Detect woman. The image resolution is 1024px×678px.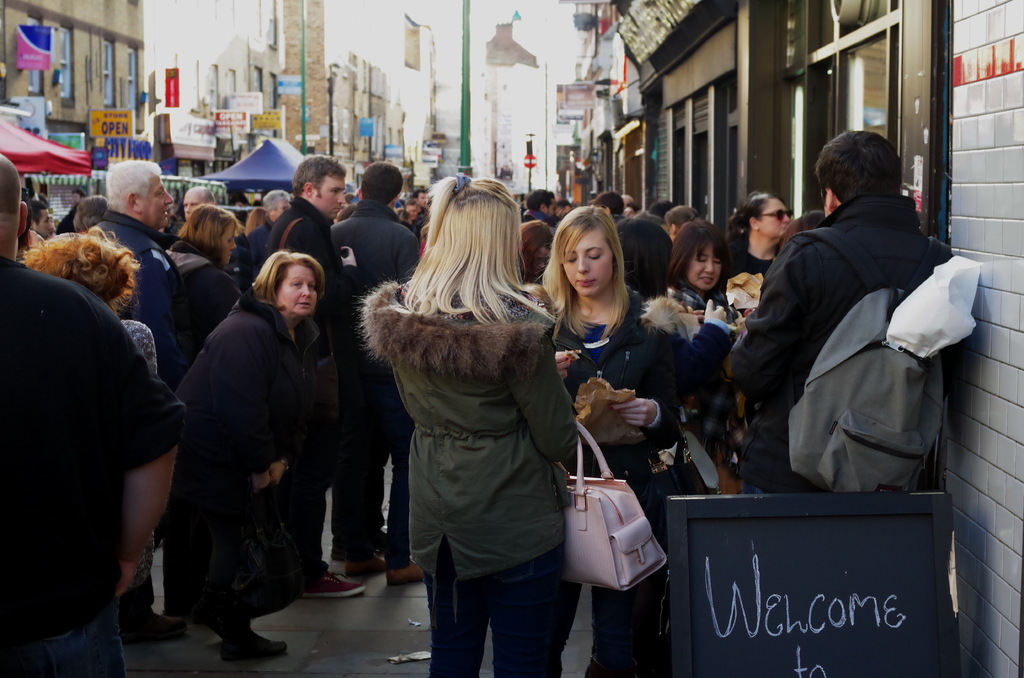
left=665, top=217, right=736, bottom=330.
